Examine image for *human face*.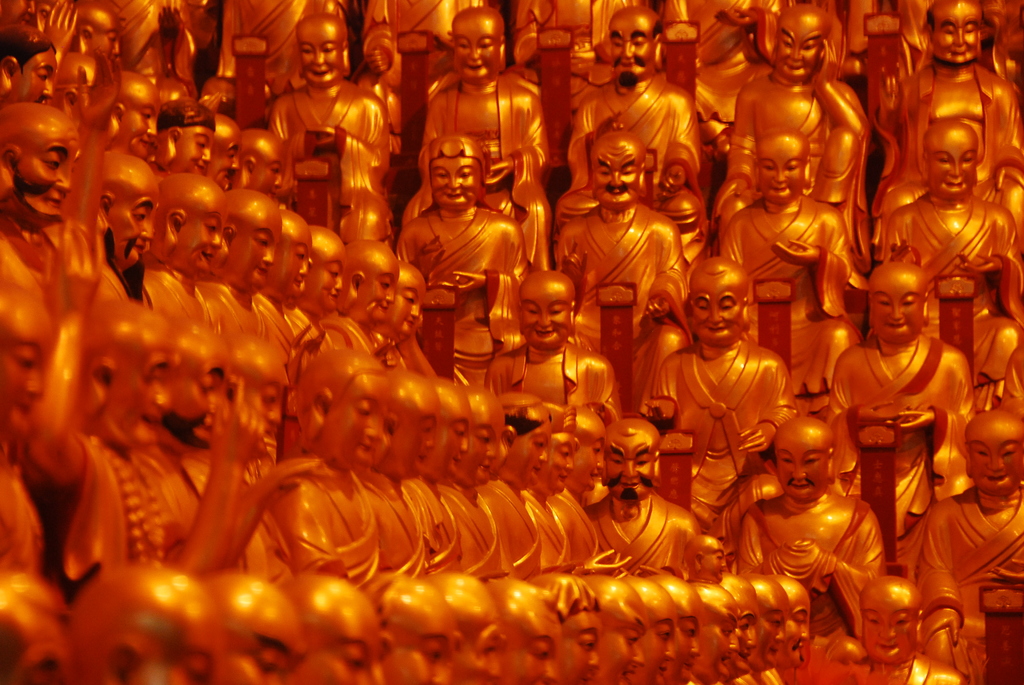
Examination result: select_region(177, 343, 230, 452).
